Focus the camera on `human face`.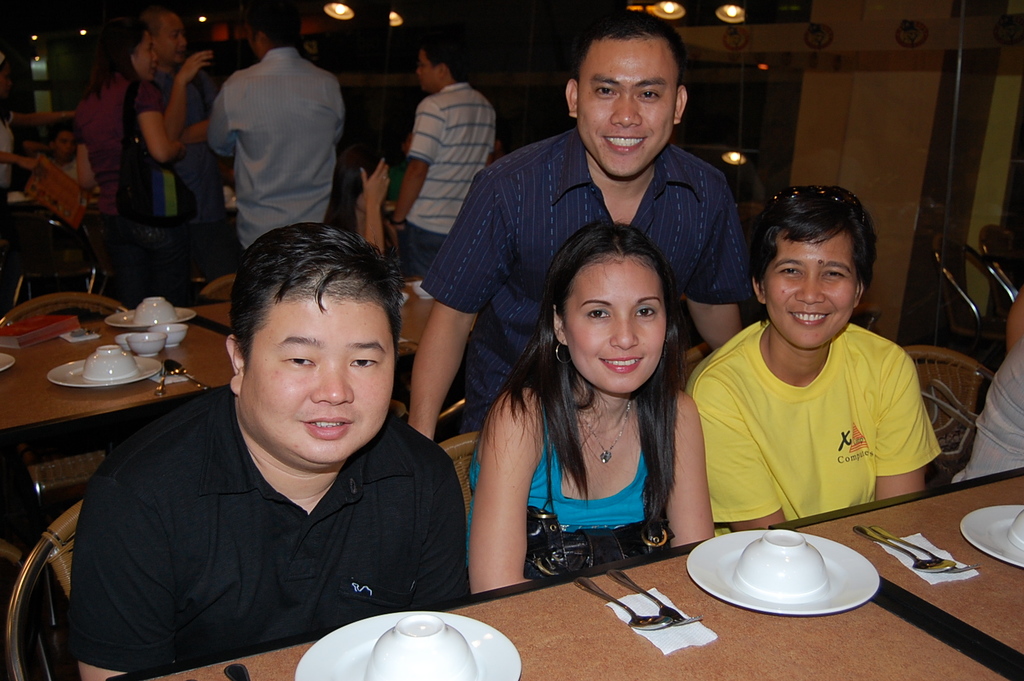
Focus region: left=57, top=133, right=78, bottom=160.
